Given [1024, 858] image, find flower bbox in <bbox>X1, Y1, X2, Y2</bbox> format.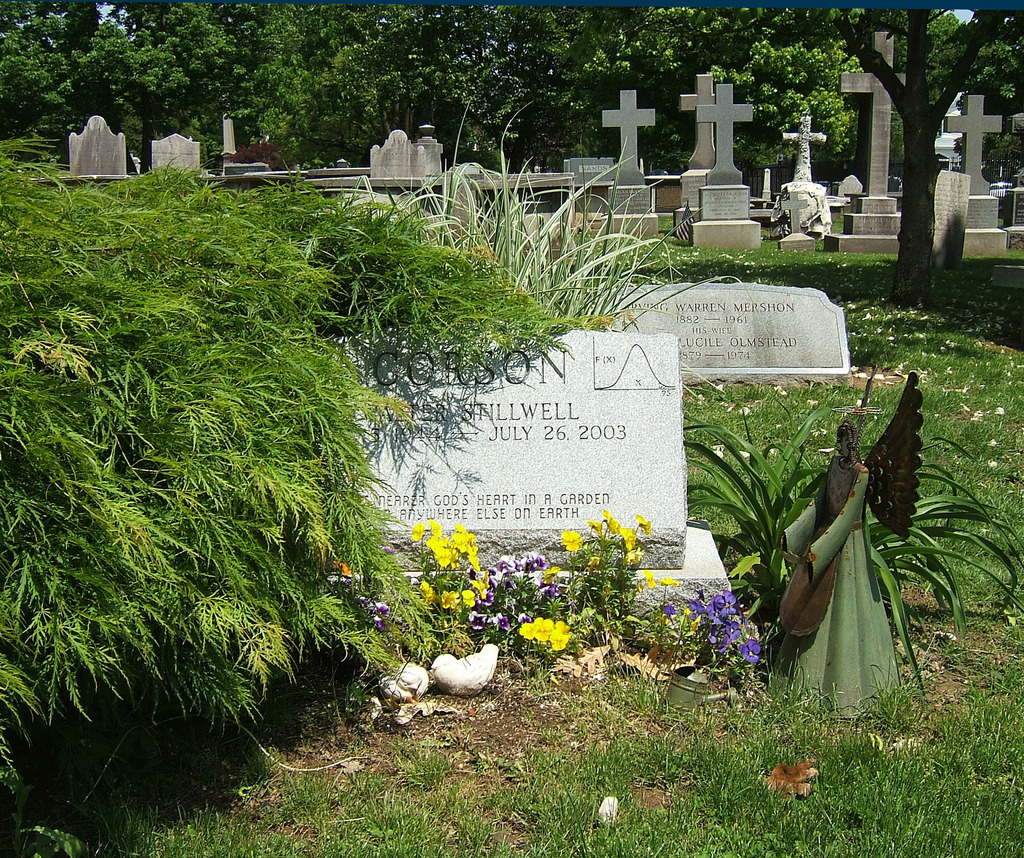
<bbox>367, 598, 381, 630</bbox>.
